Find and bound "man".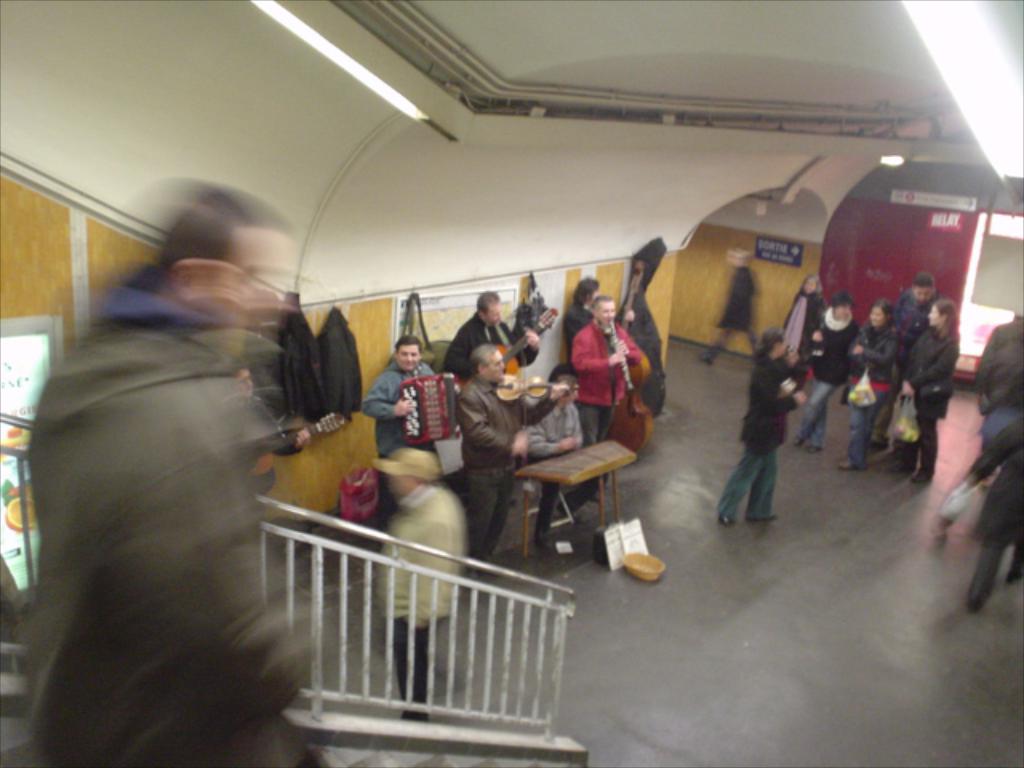
Bound: <box>570,301,643,485</box>.
